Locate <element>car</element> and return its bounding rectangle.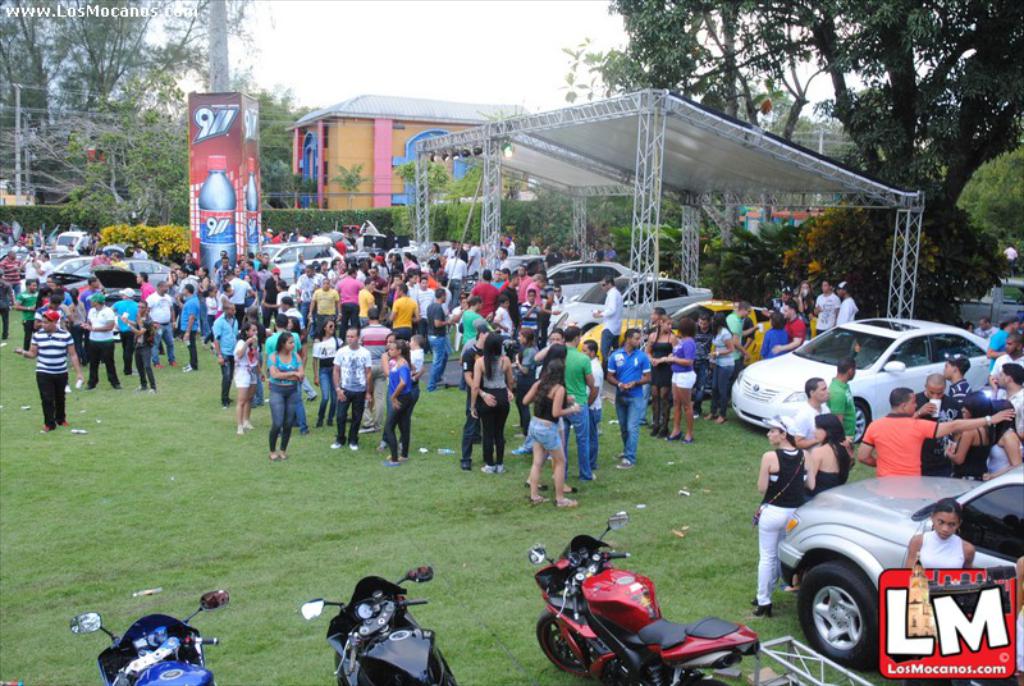
detection(724, 312, 1001, 433).
